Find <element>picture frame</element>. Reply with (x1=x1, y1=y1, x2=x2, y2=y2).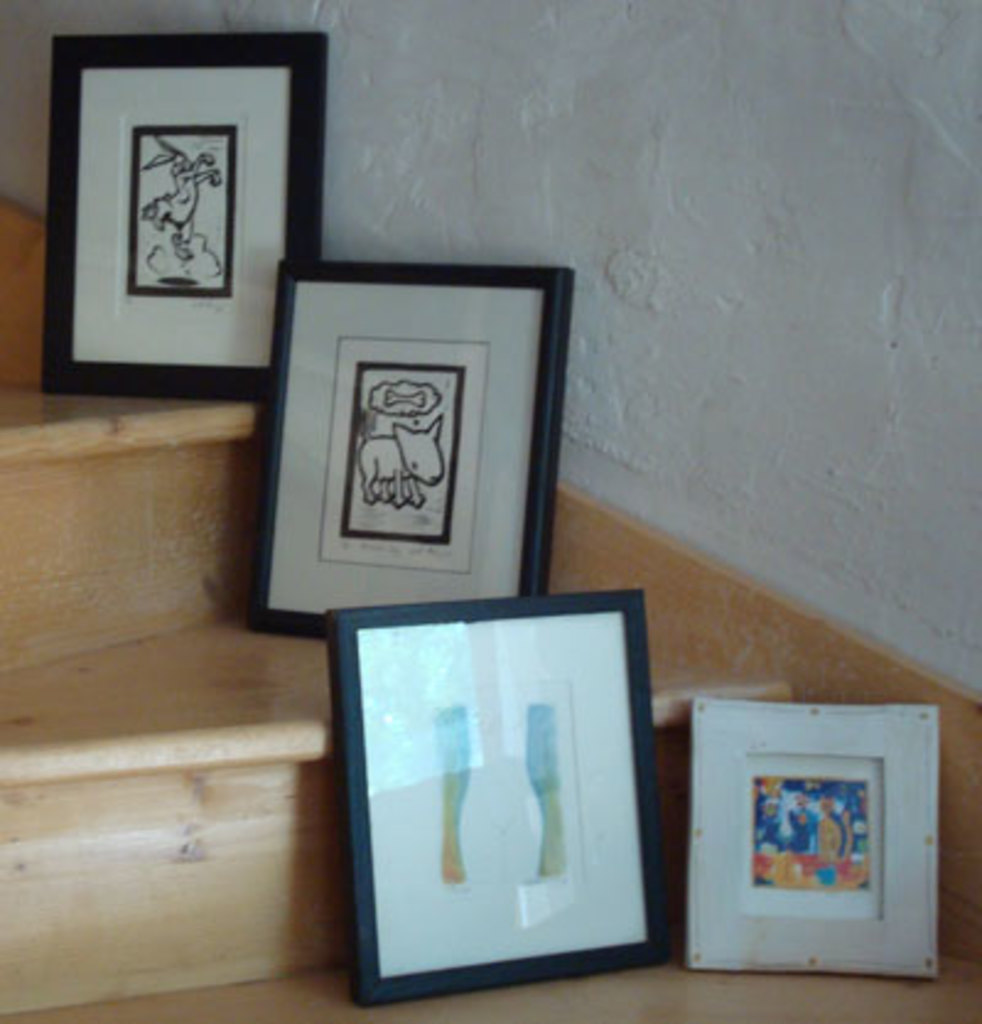
(x1=34, y1=29, x2=329, y2=400).
